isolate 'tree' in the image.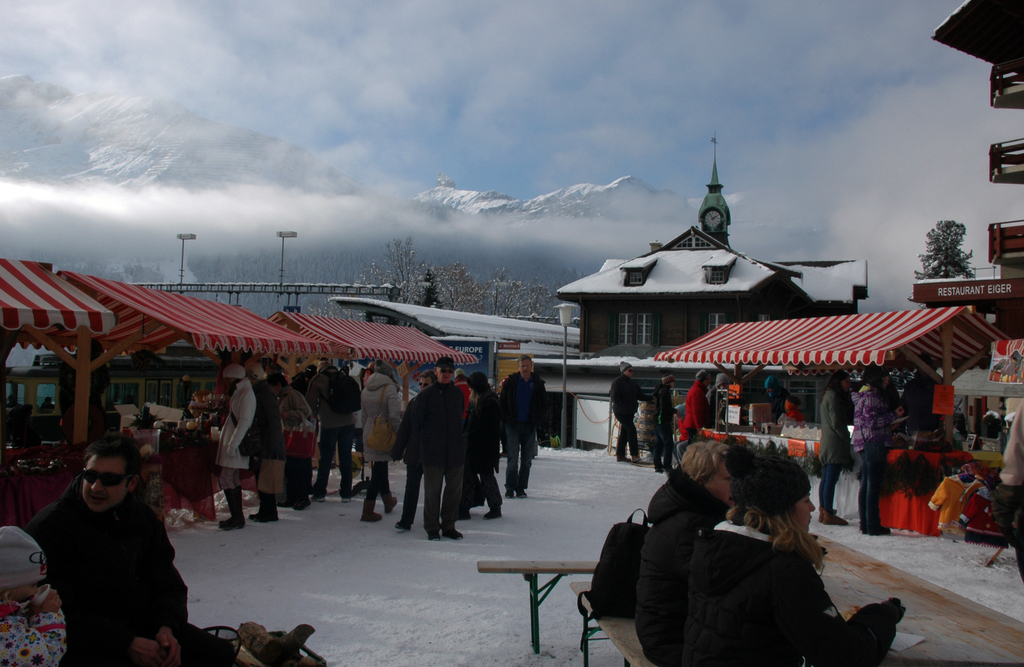
Isolated region: select_region(489, 277, 516, 318).
